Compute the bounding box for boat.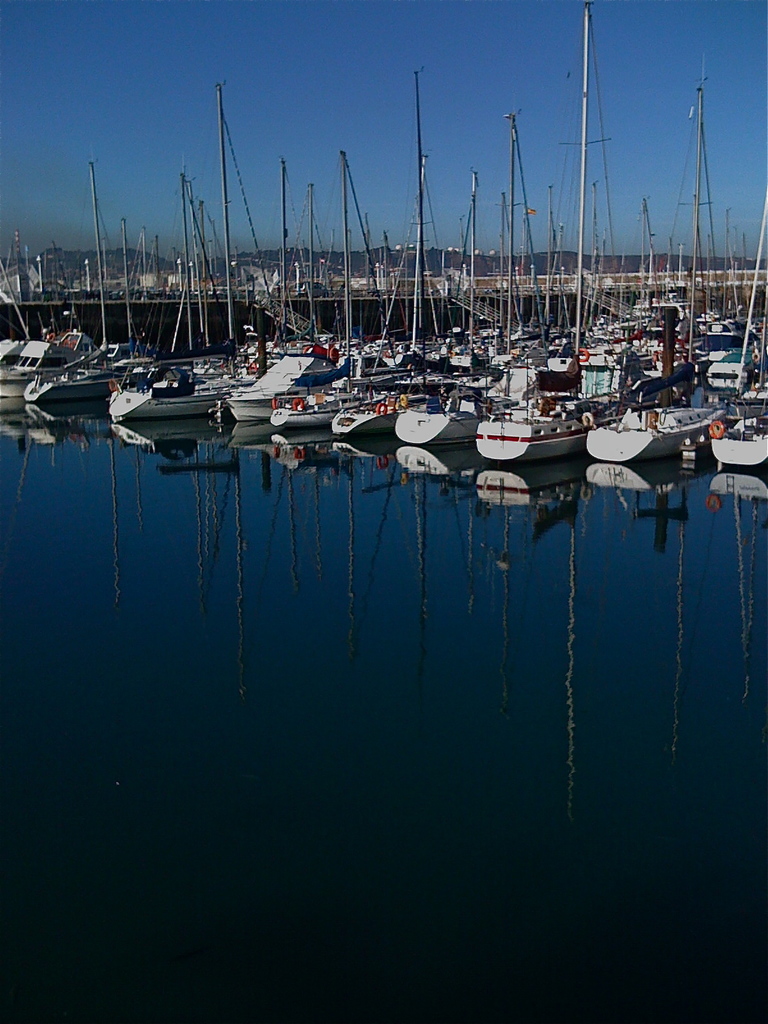
[470,2,596,455].
